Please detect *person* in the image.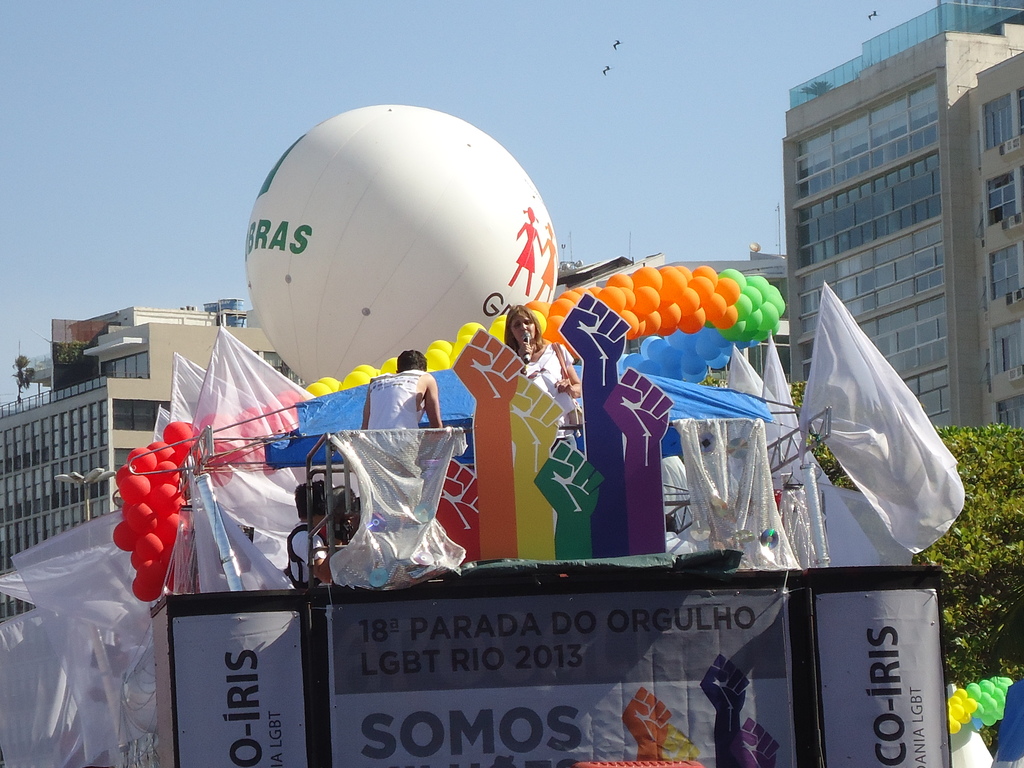
locate(503, 300, 582, 429).
